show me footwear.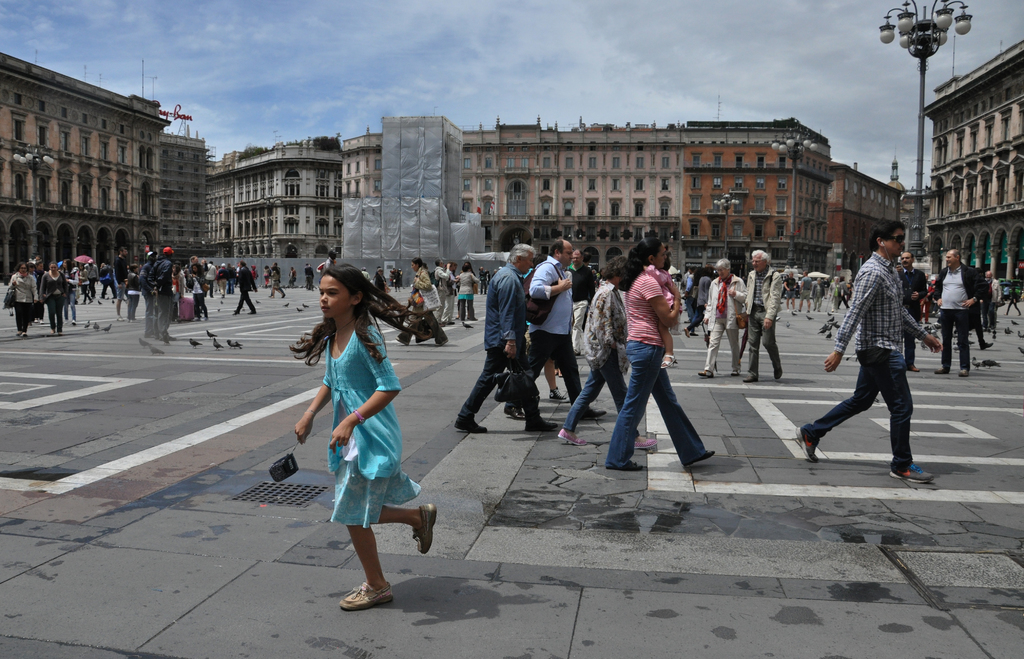
footwear is here: [732, 368, 739, 372].
